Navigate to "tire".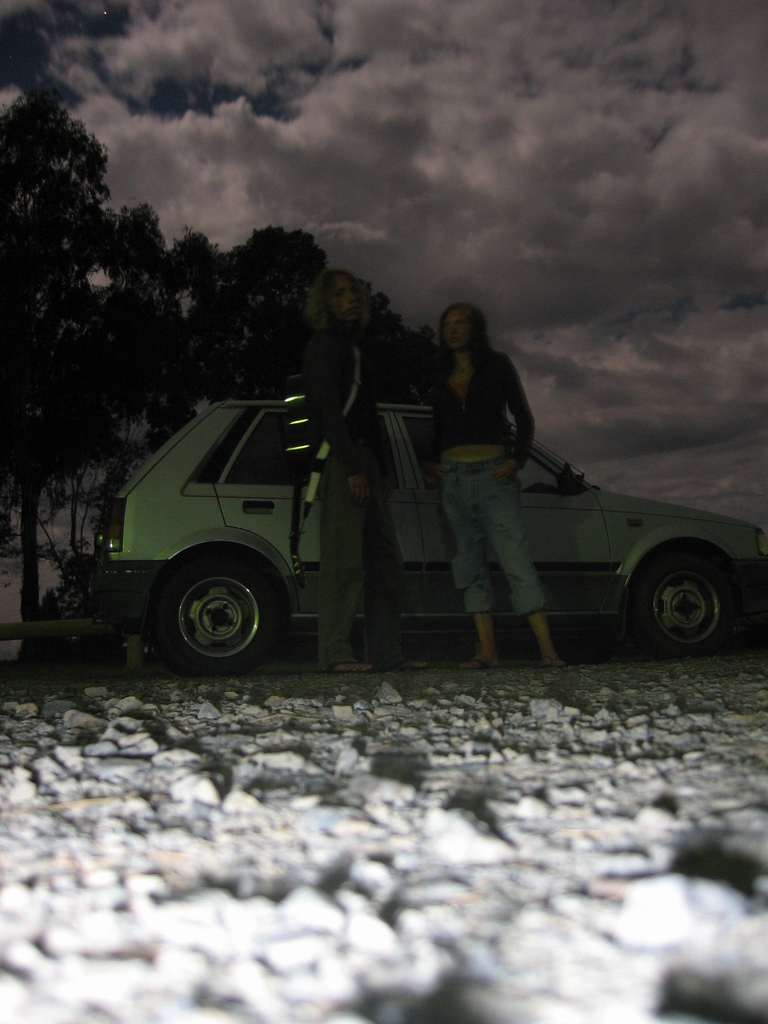
Navigation target: {"left": 138, "top": 538, "right": 290, "bottom": 662}.
